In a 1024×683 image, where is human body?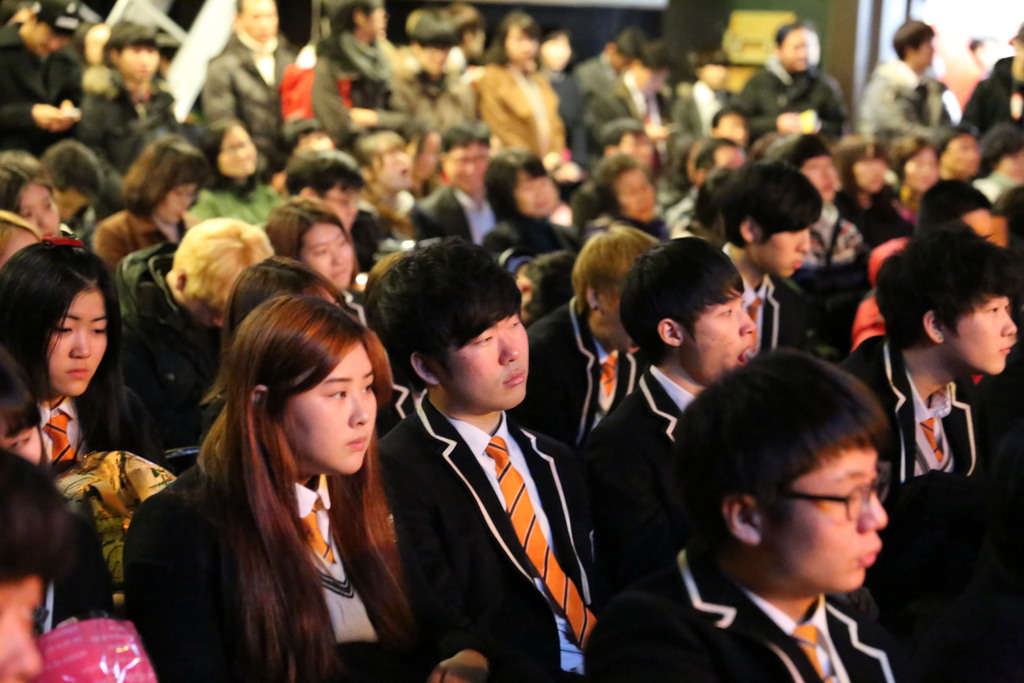
rect(128, 303, 445, 668).
